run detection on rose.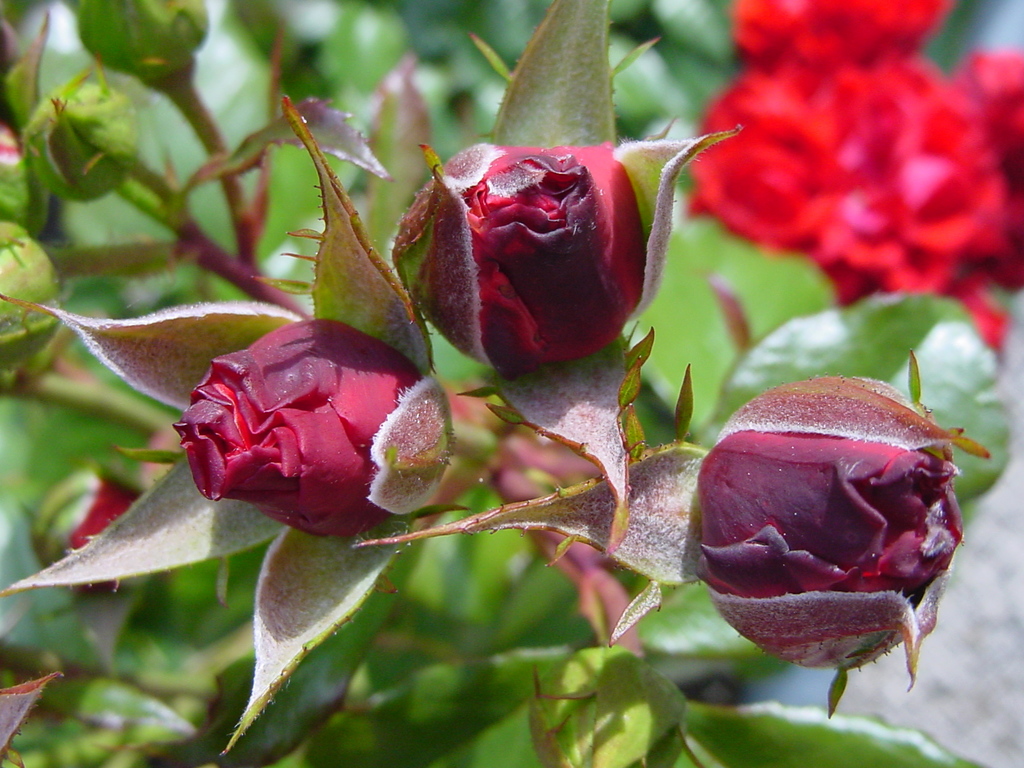
Result: select_region(168, 311, 452, 541).
